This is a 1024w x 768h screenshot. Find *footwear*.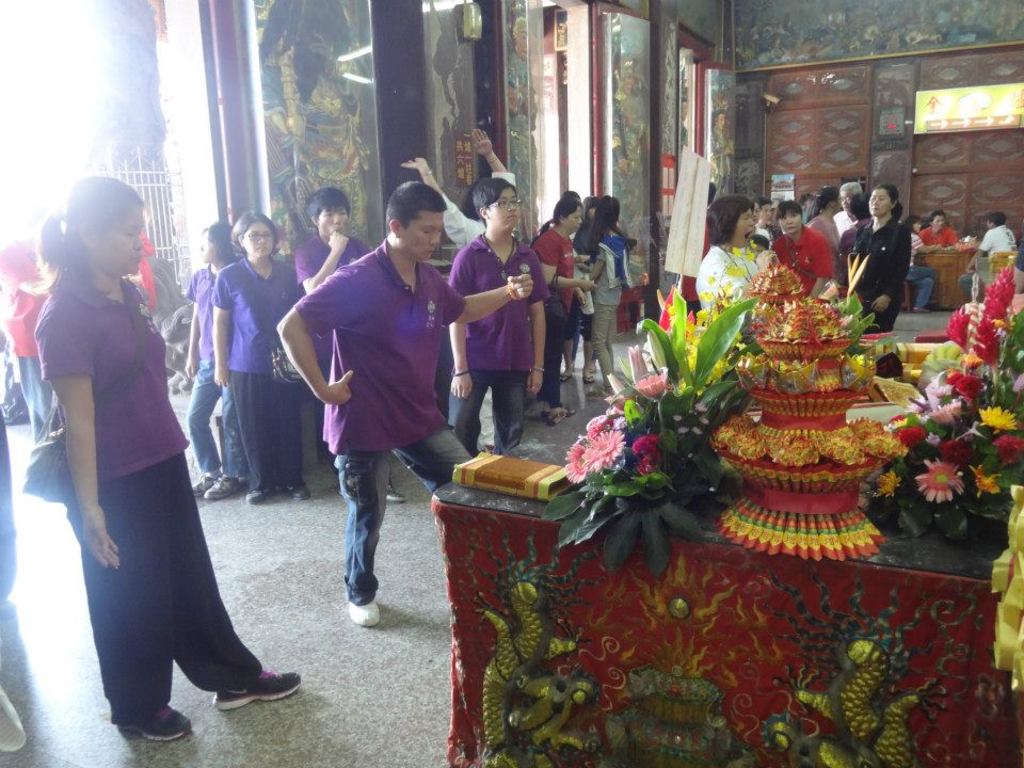
Bounding box: [x1=0, y1=692, x2=29, y2=751].
